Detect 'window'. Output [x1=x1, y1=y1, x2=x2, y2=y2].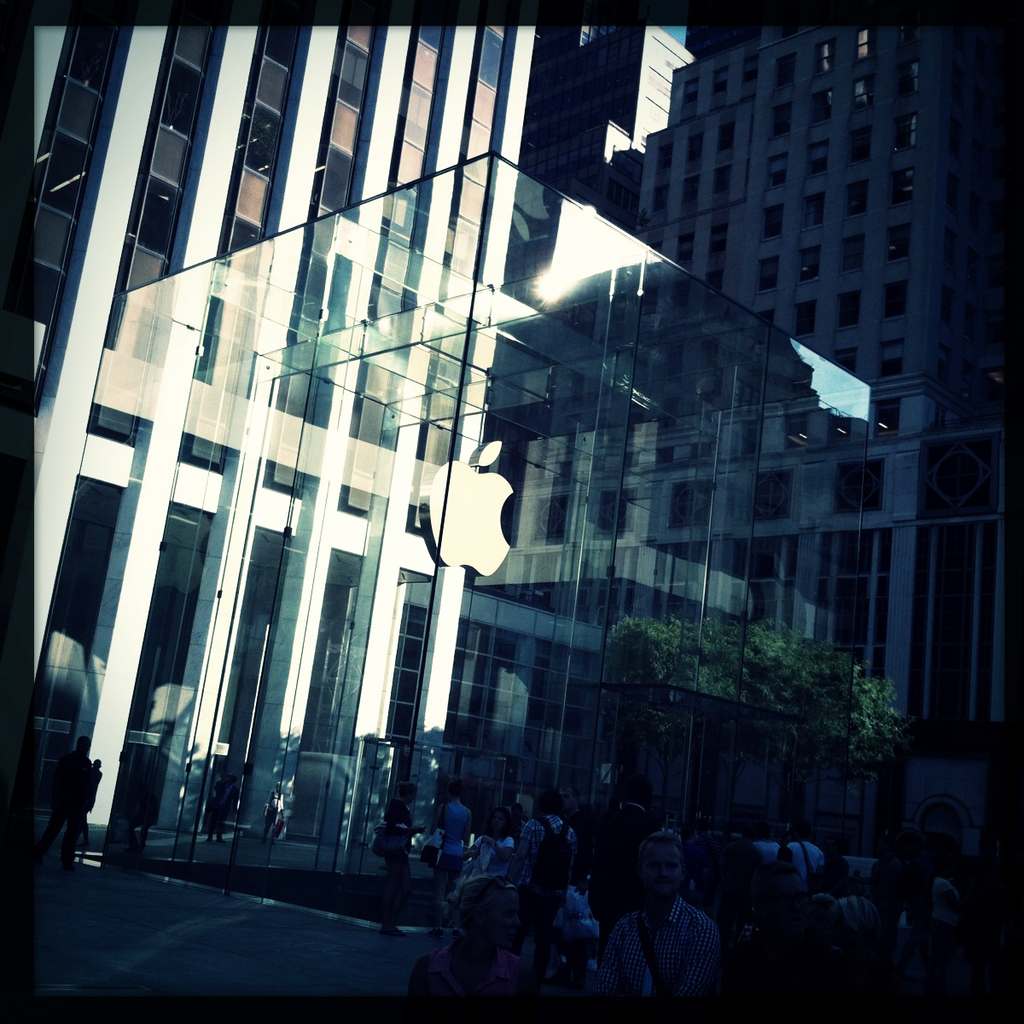
[x1=241, y1=97, x2=291, y2=189].
